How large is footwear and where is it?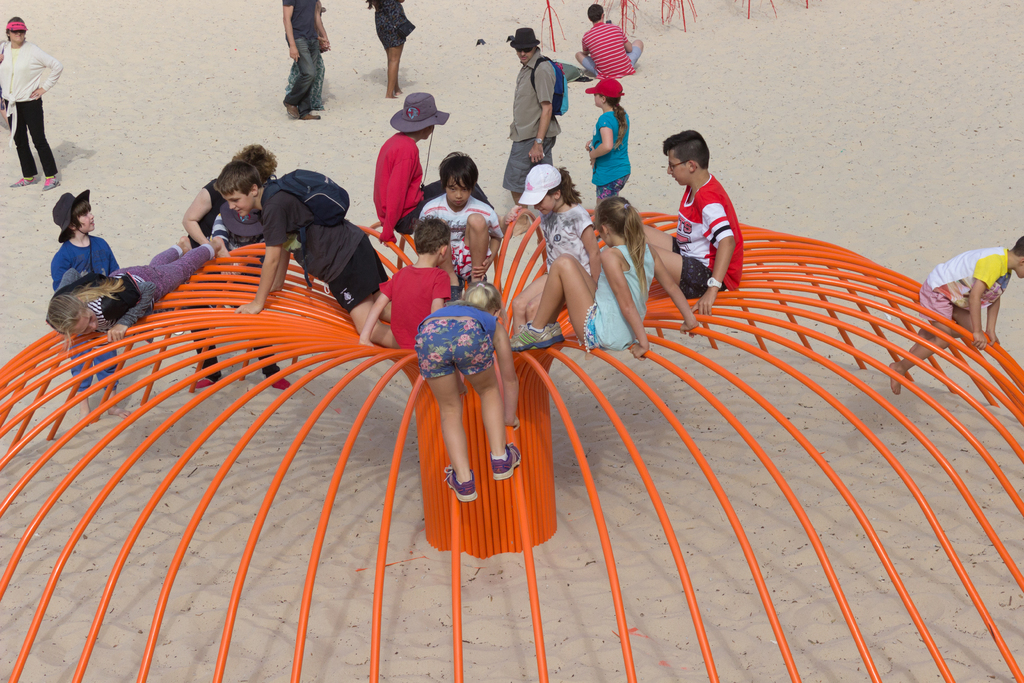
Bounding box: select_region(302, 109, 323, 124).
